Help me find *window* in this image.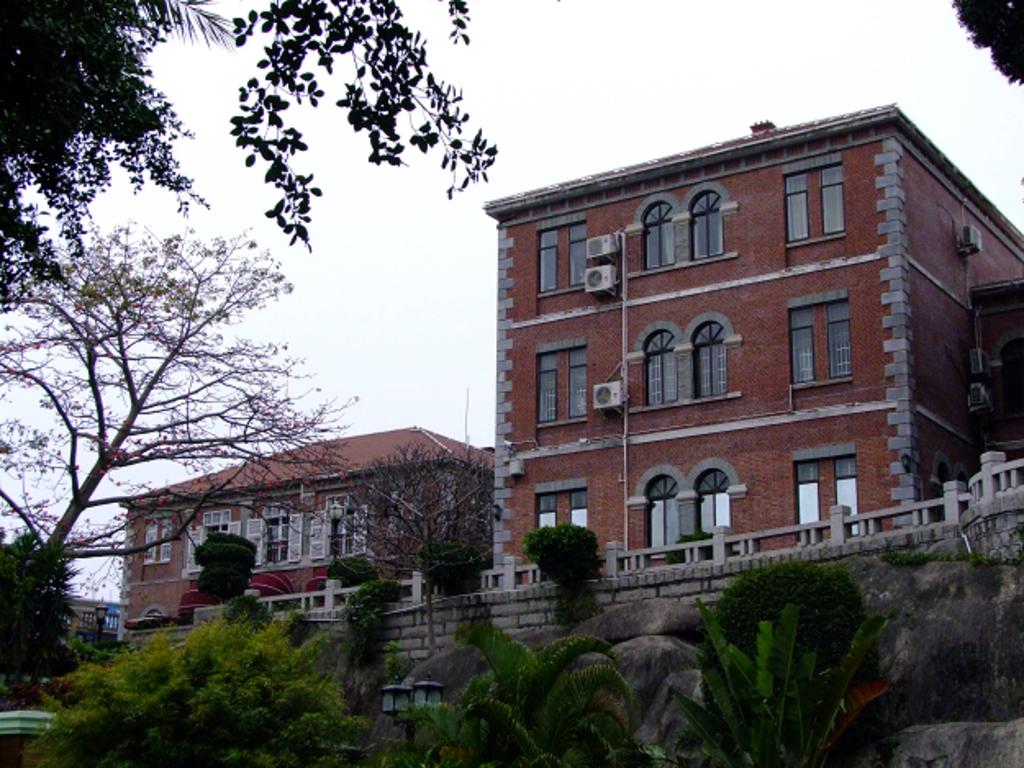
Found it: box(570, 221, 588, 283).
